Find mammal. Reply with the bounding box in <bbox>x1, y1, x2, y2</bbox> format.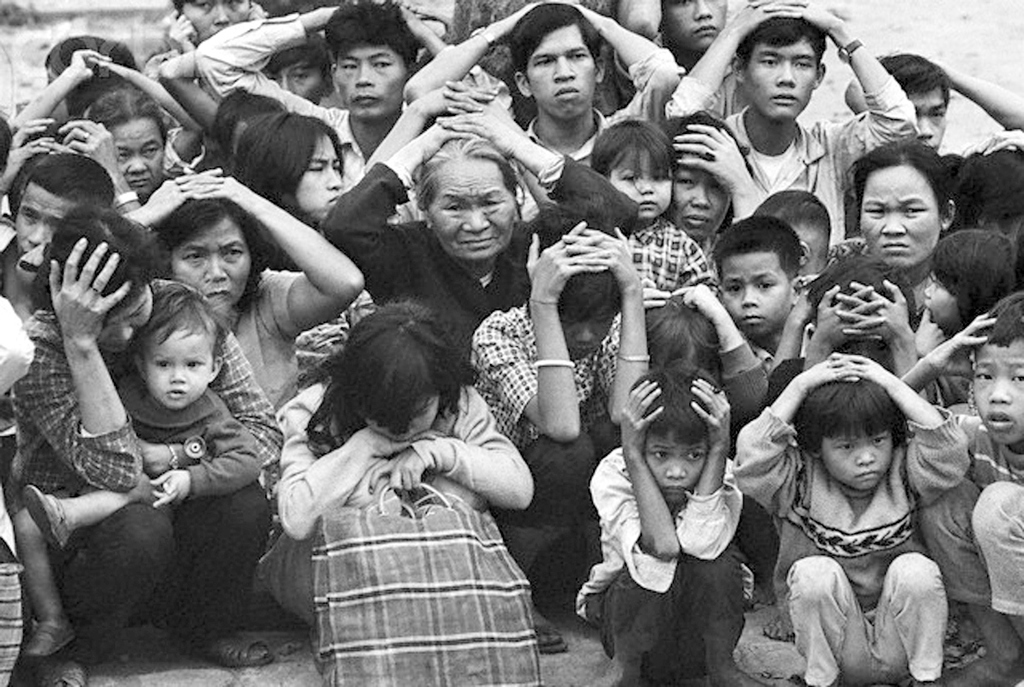
<bbox>609, 0, 741, 120</bbox>.
